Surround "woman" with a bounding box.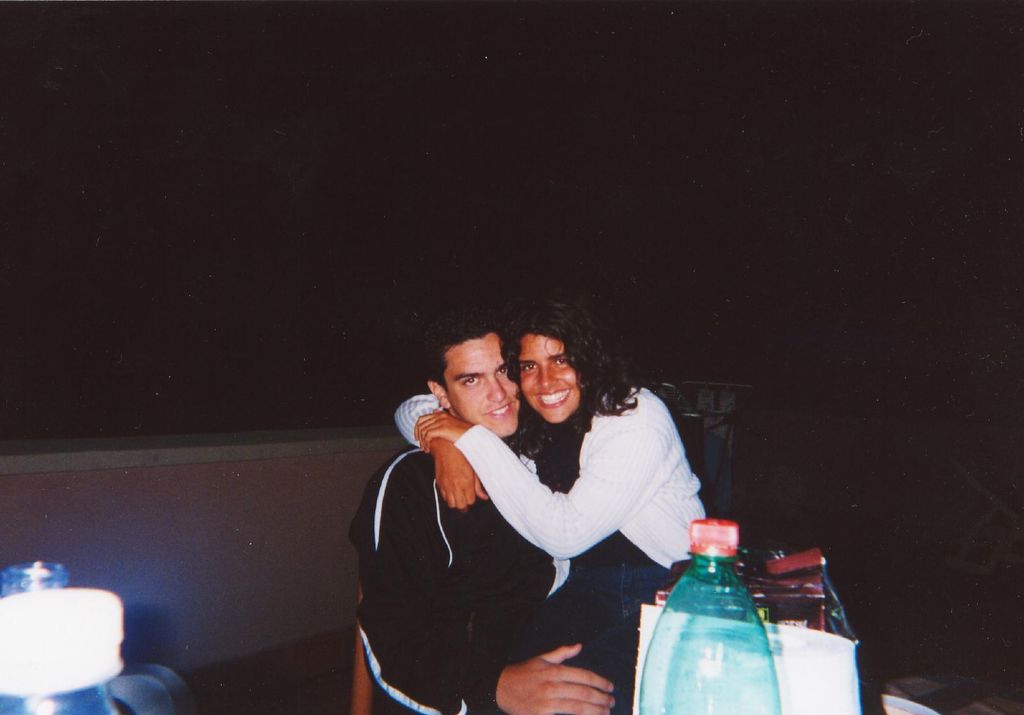
x1=387 y1=296 x2=708 y2=714.
